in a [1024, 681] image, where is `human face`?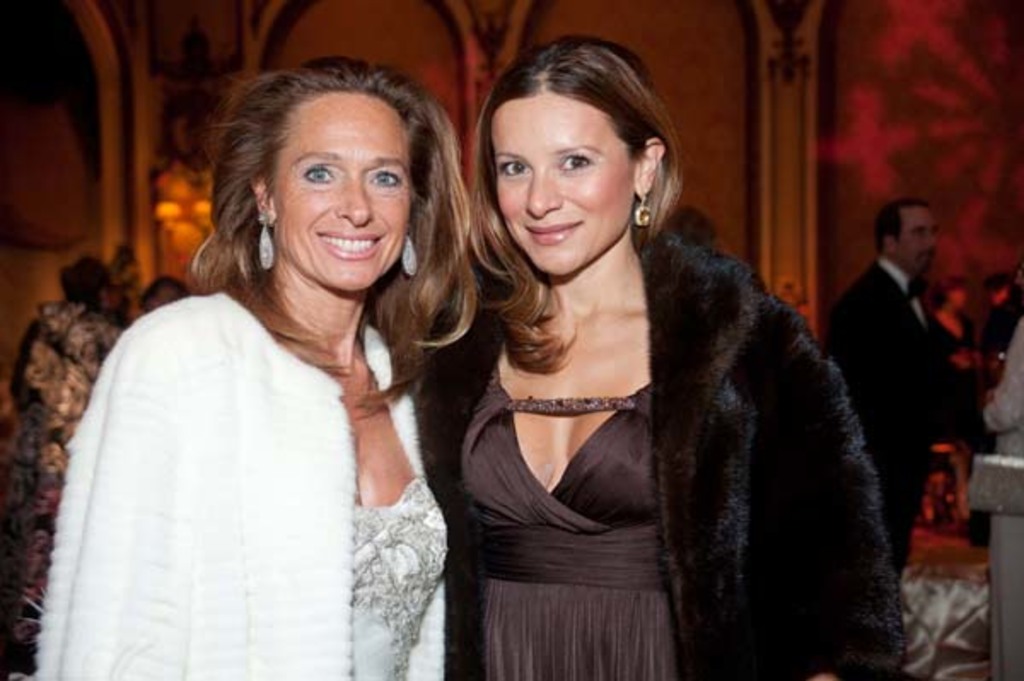
Rect(268, 89, 408, 288).
